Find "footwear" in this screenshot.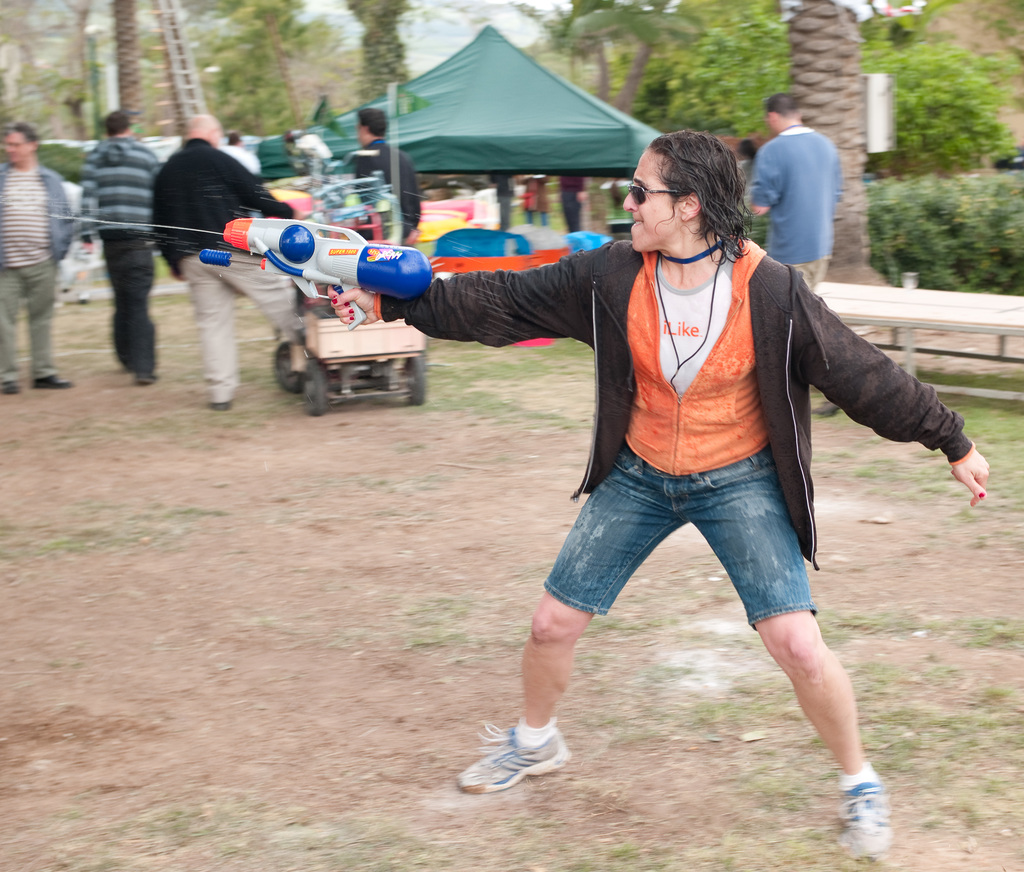
The bounding box for "footwear" is (x1=33, y1=363, x2=72, y2=388).
